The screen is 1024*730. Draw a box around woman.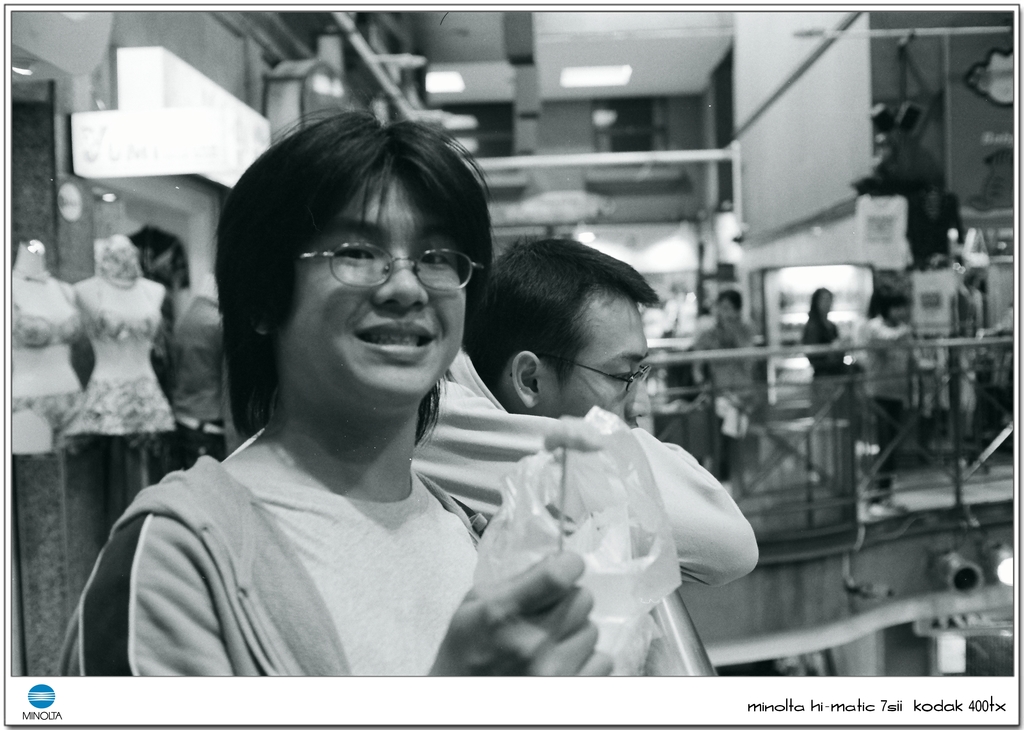
<region>85, 104, 639, 688</region>.
